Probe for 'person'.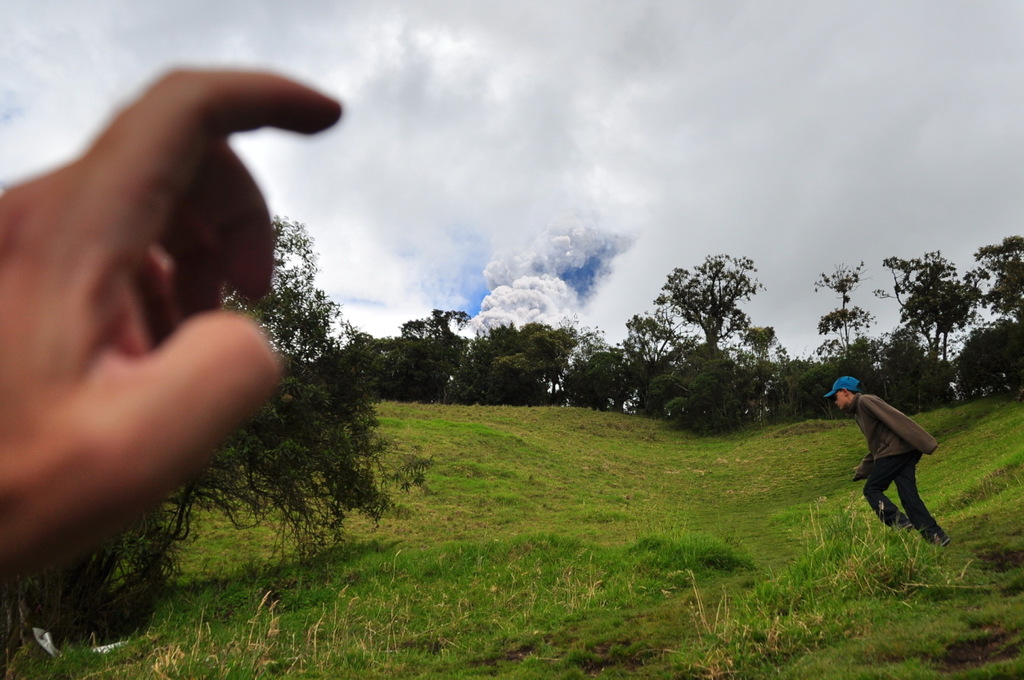
Probe result: 851, 366, 957, 550.
